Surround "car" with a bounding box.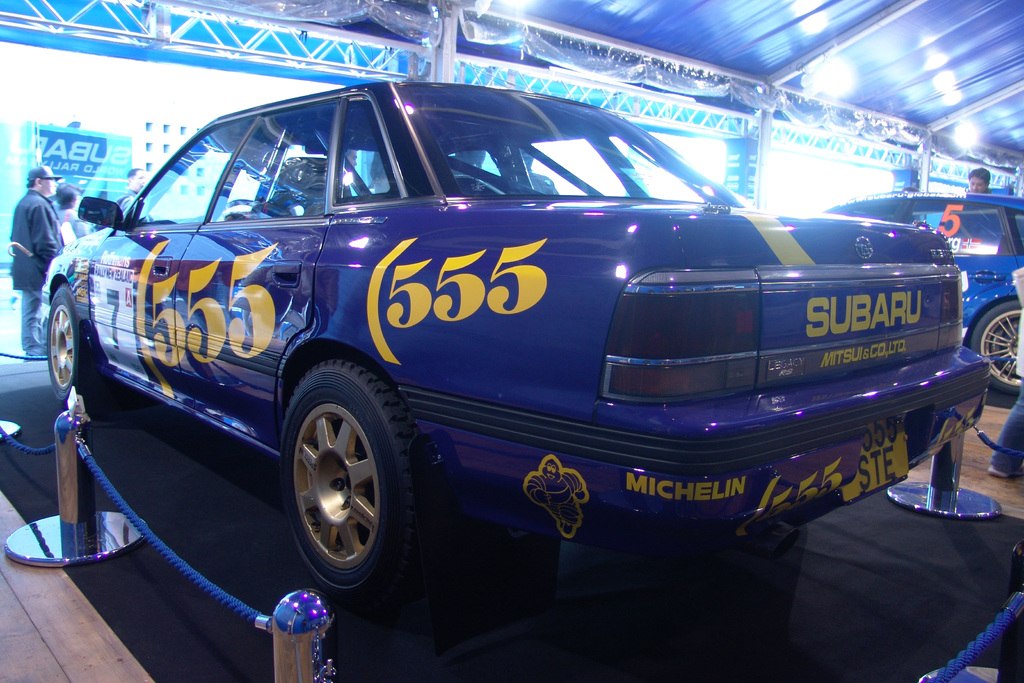
<region>812, 191, 1023, 395</region>.
